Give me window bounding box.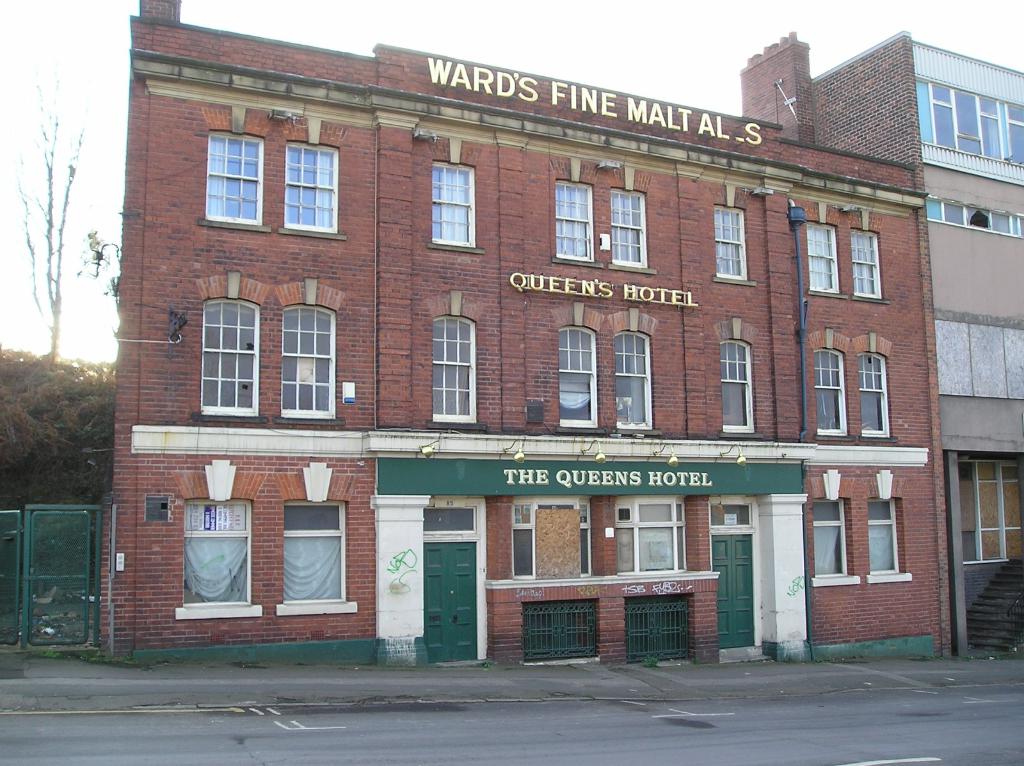
box=[282, 307, 335, 422].
